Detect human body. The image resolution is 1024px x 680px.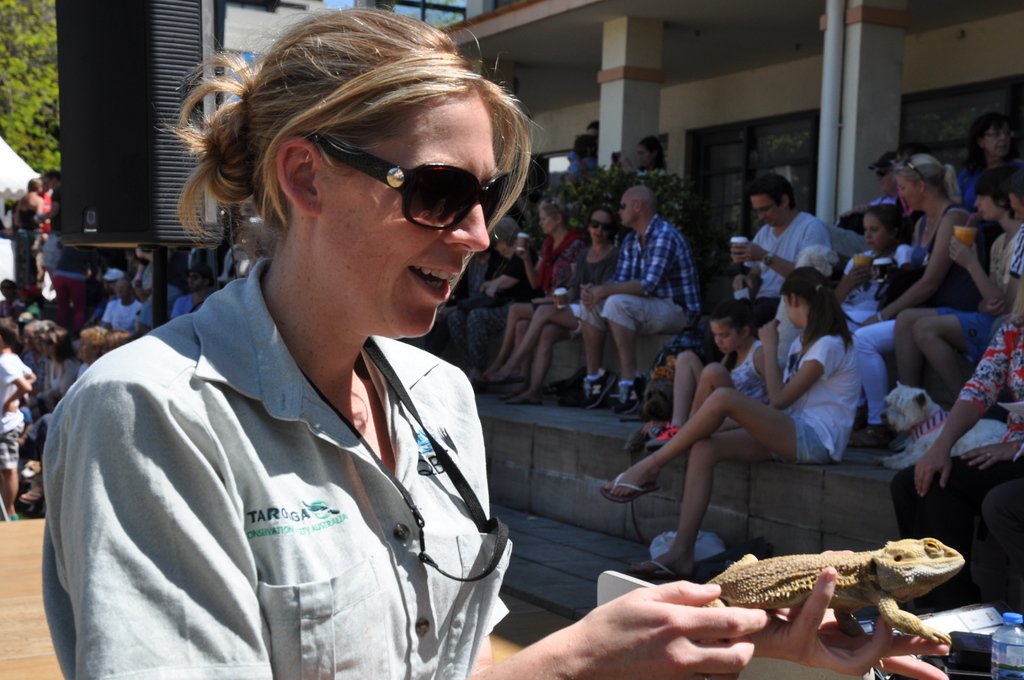
726, 213, 838, 334.
